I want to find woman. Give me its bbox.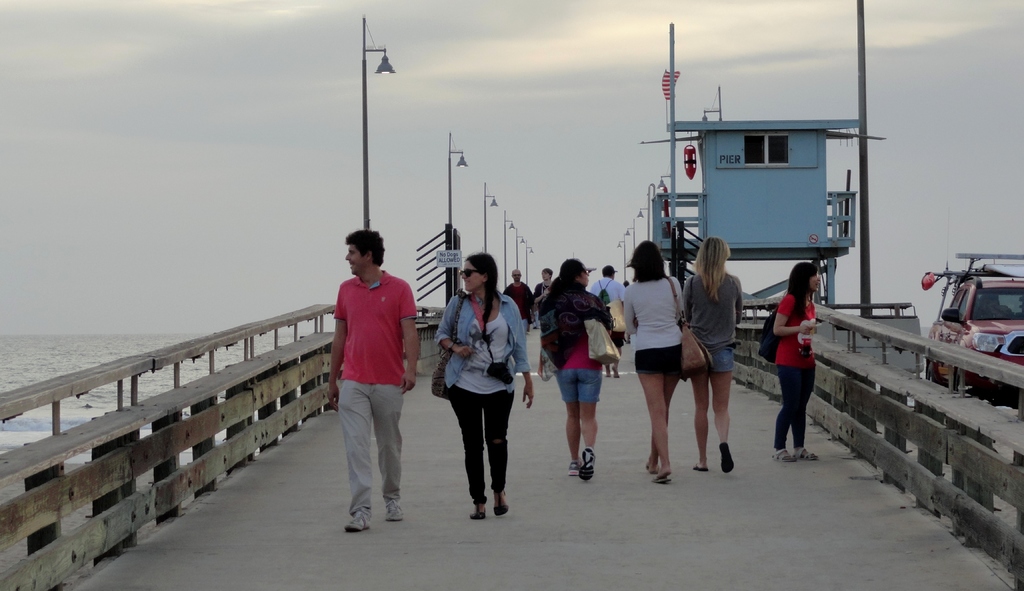
{"left": 775, "top": 262, "right": 824, "bottom": 463}.
